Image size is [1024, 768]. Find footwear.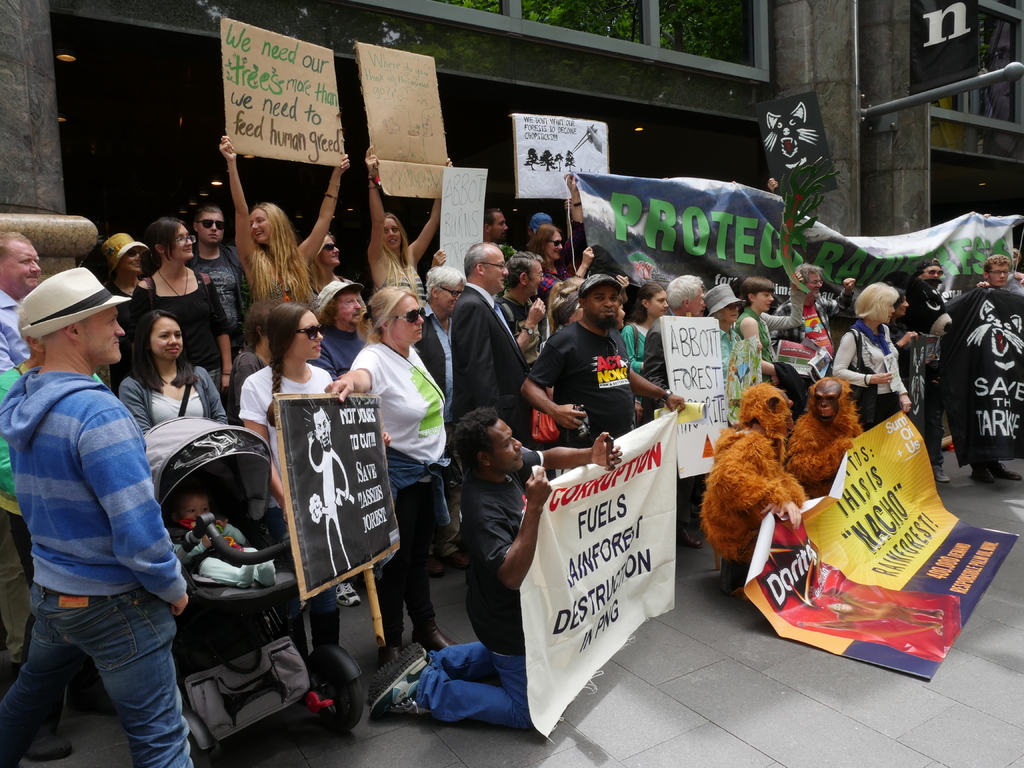
(6,724,74,760).
